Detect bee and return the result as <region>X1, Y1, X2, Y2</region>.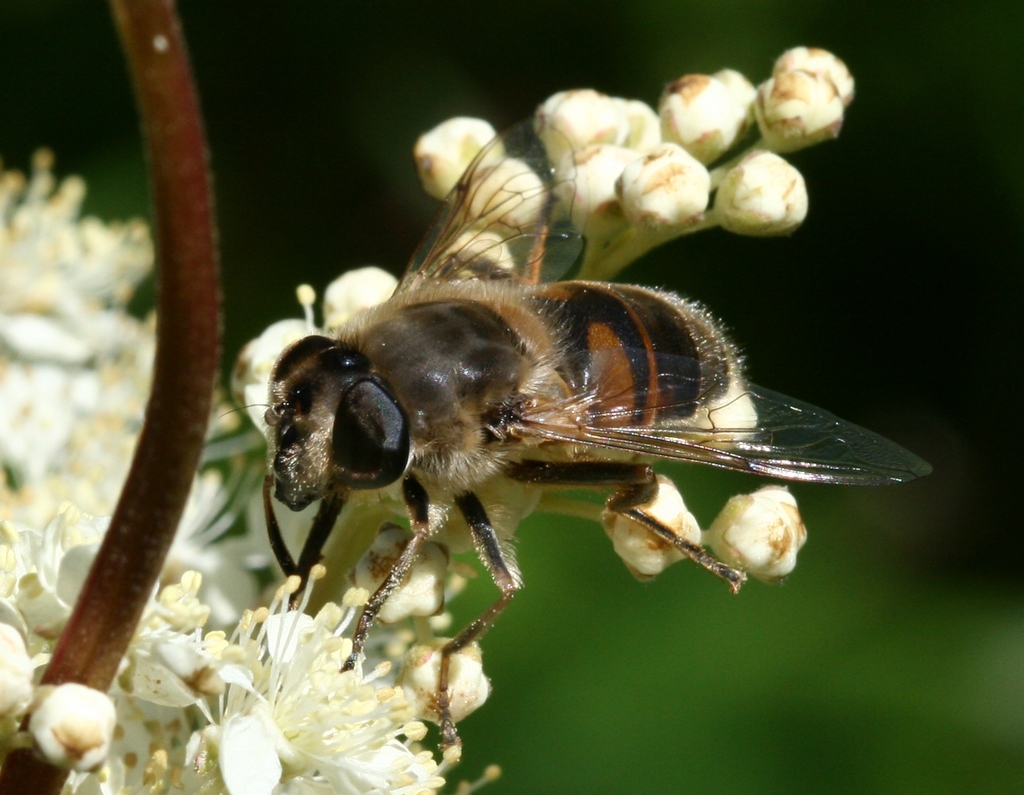
<region>246, 119, 936, 689</region>.
